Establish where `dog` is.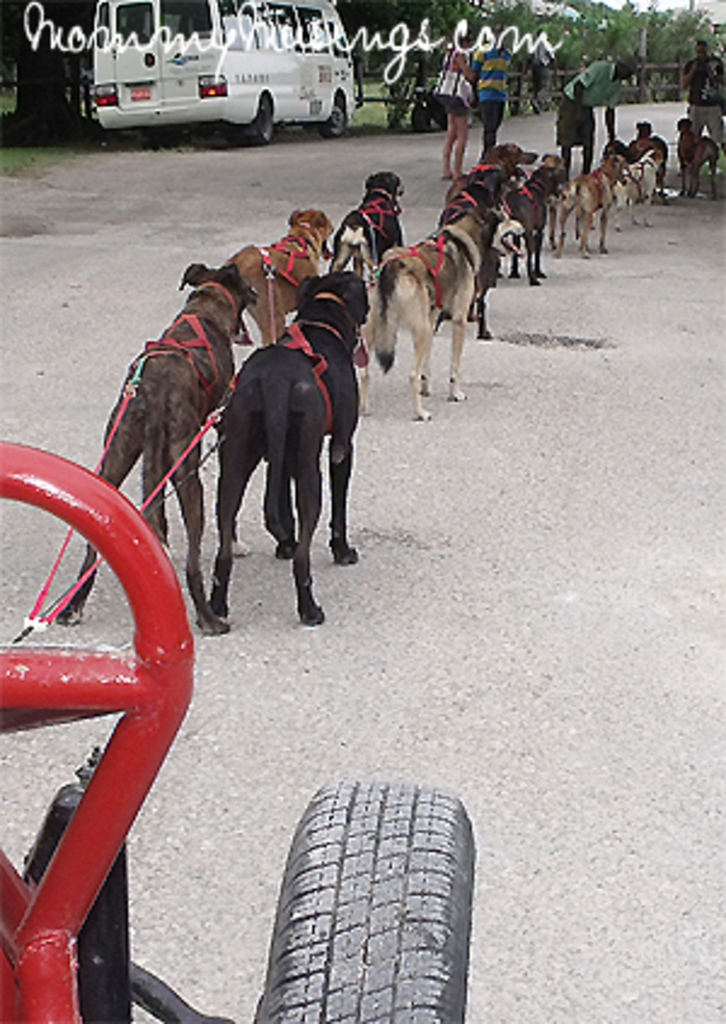
Established at l=225, t=206, r=348, b=344.
